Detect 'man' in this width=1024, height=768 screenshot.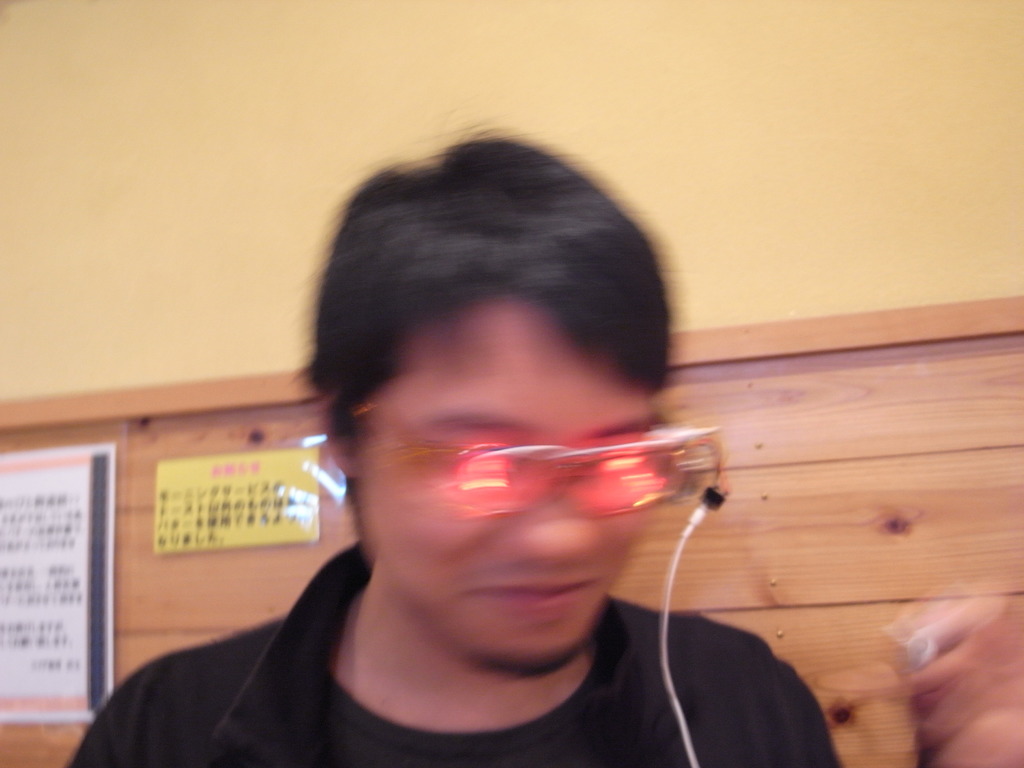
Detection: (x1=6, y1=148, x2=889, y2=767).
